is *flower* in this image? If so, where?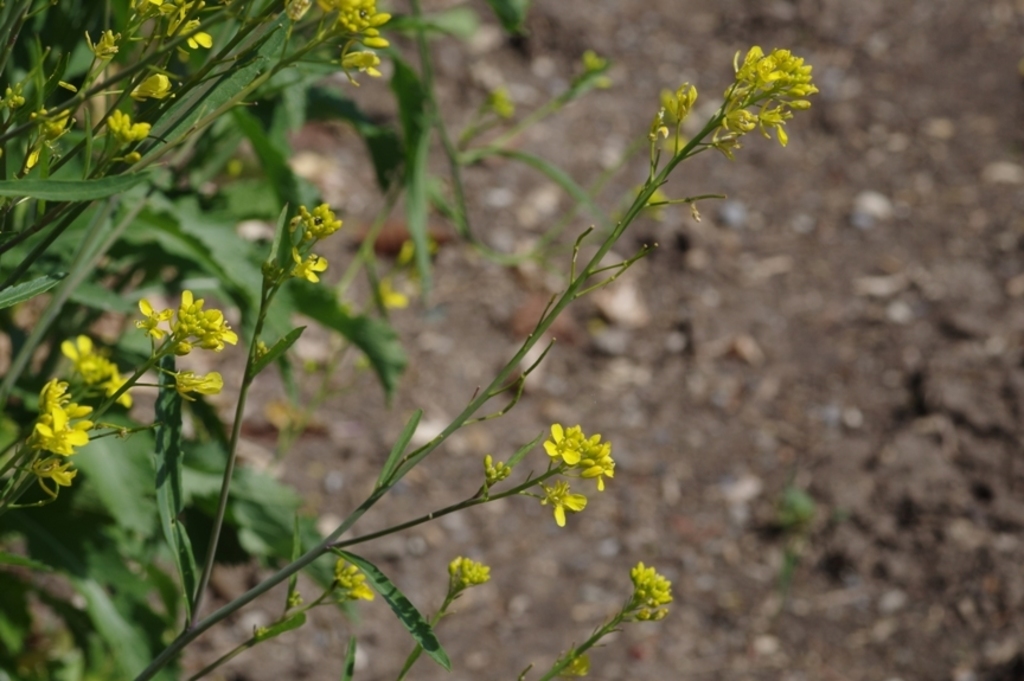
Yes, at [x1=561, y1=656, x2=588, y2=680].
